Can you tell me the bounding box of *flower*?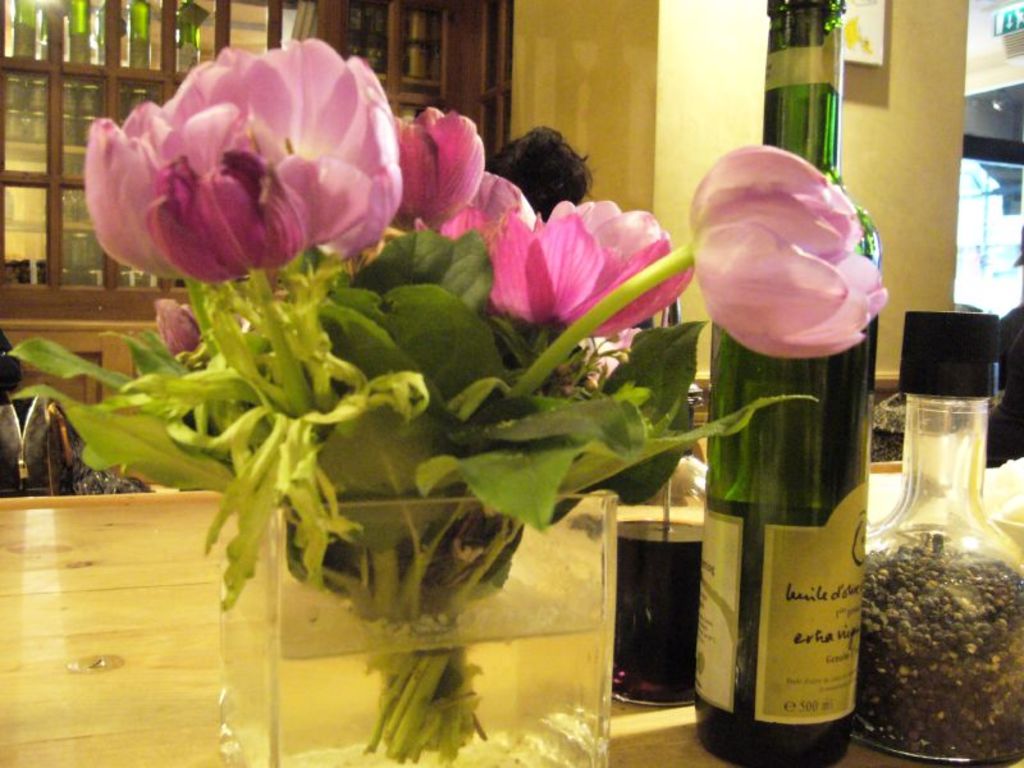
408/164/540/264.
